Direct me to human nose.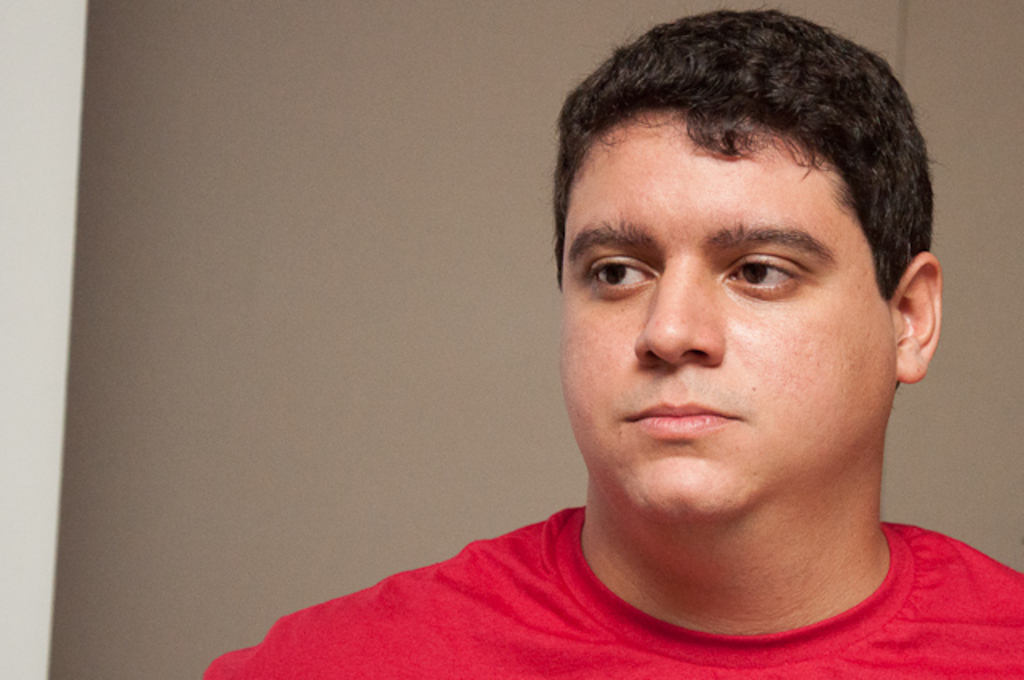
Direction: {"x1": 634, "y1": 256, "x2": 723, "y2": 366}.
